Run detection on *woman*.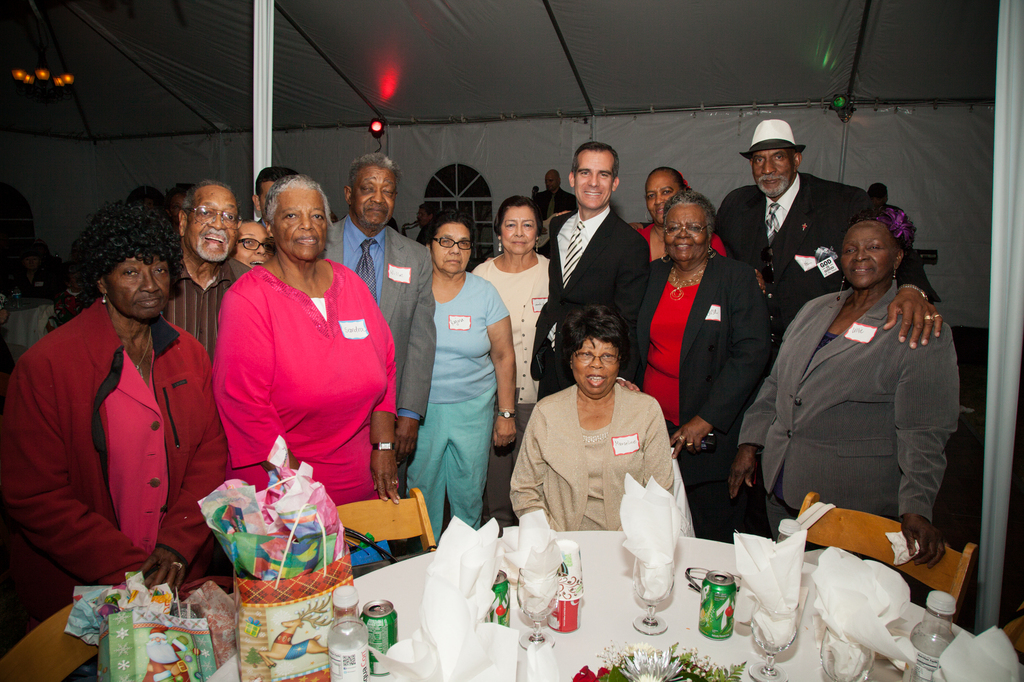
Result: bbox(726, 210, 961, 591).
